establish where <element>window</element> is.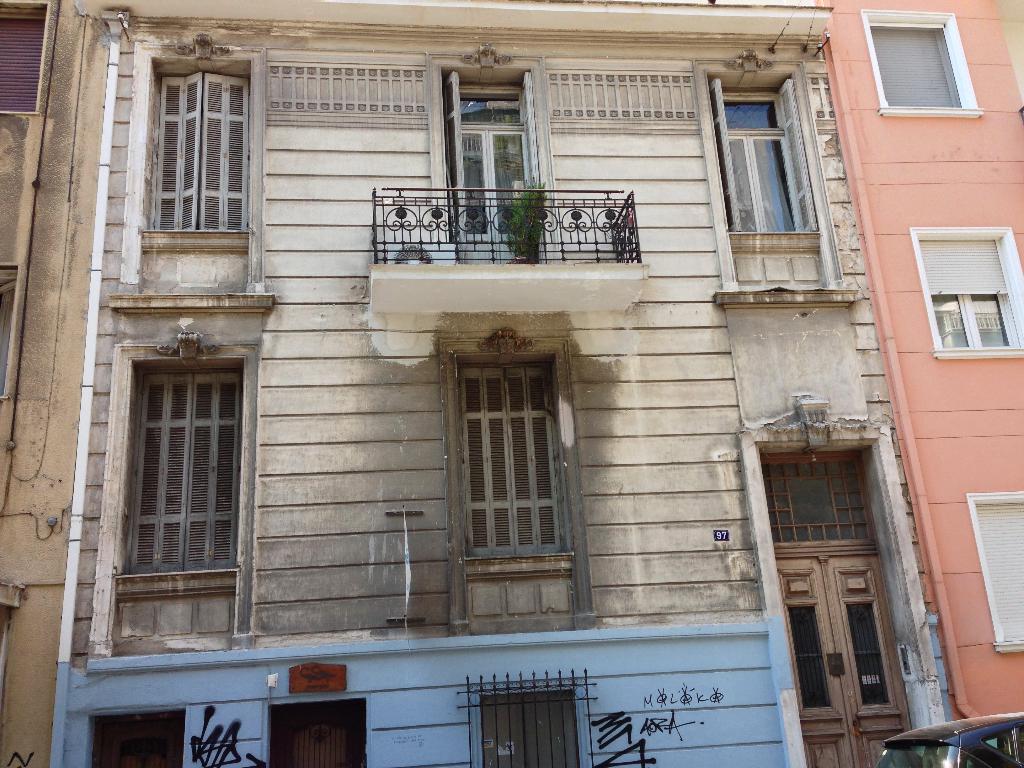
Established at 908, 227, 1023, 359.
